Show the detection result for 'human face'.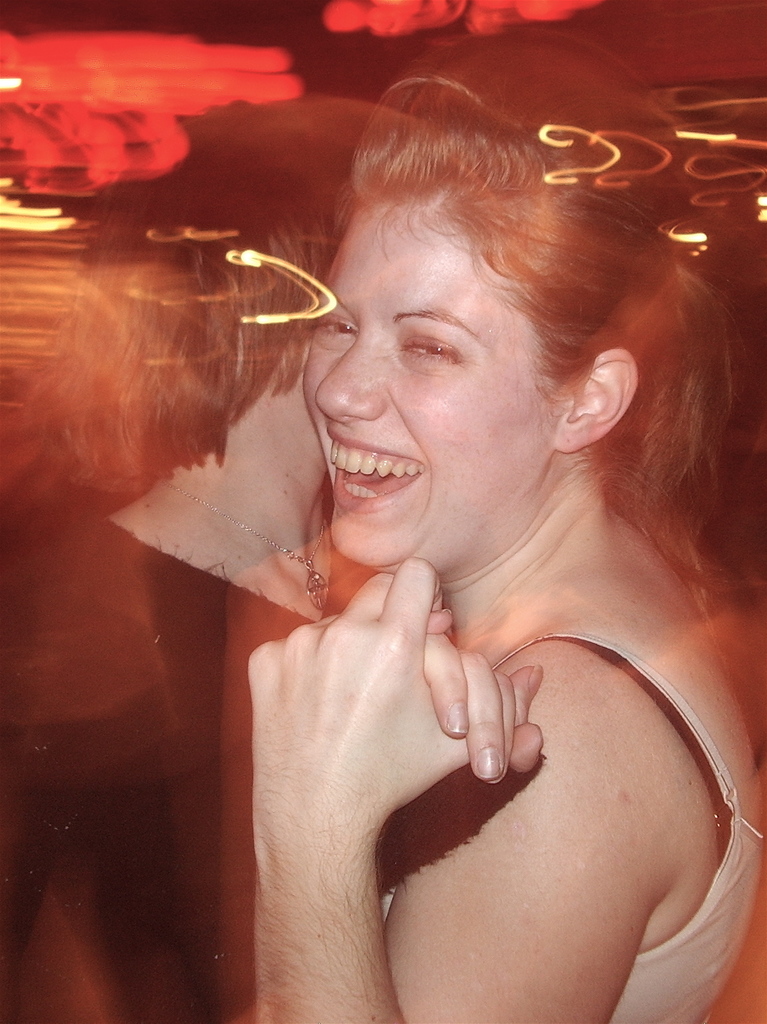
<bbox>299, 196, 570, 571</bbox>.
